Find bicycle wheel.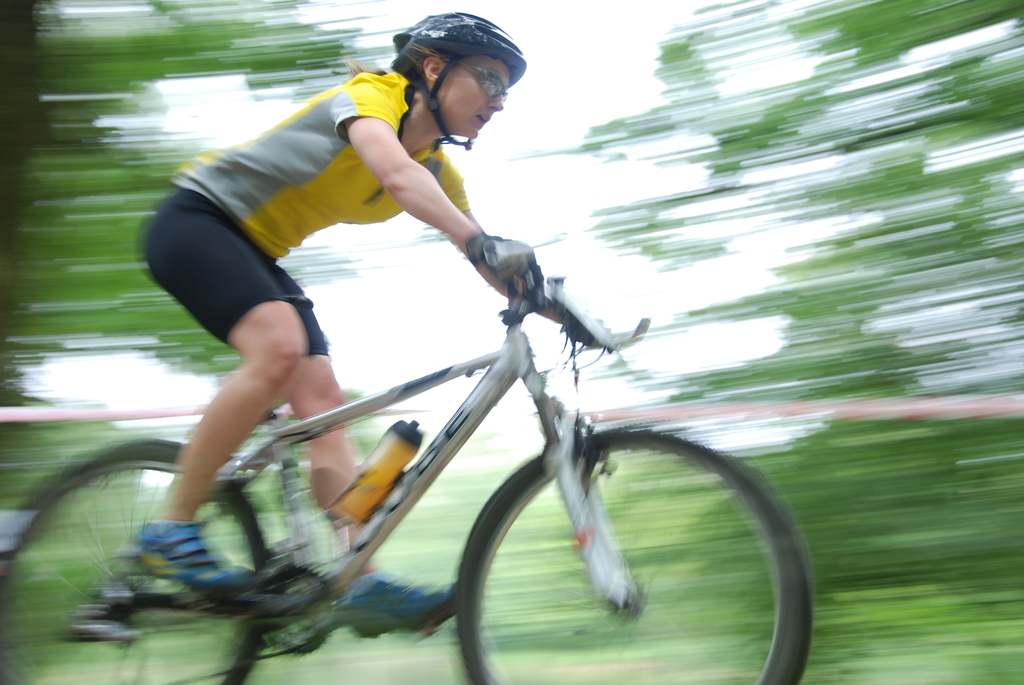
429, 405, 797, 659.
